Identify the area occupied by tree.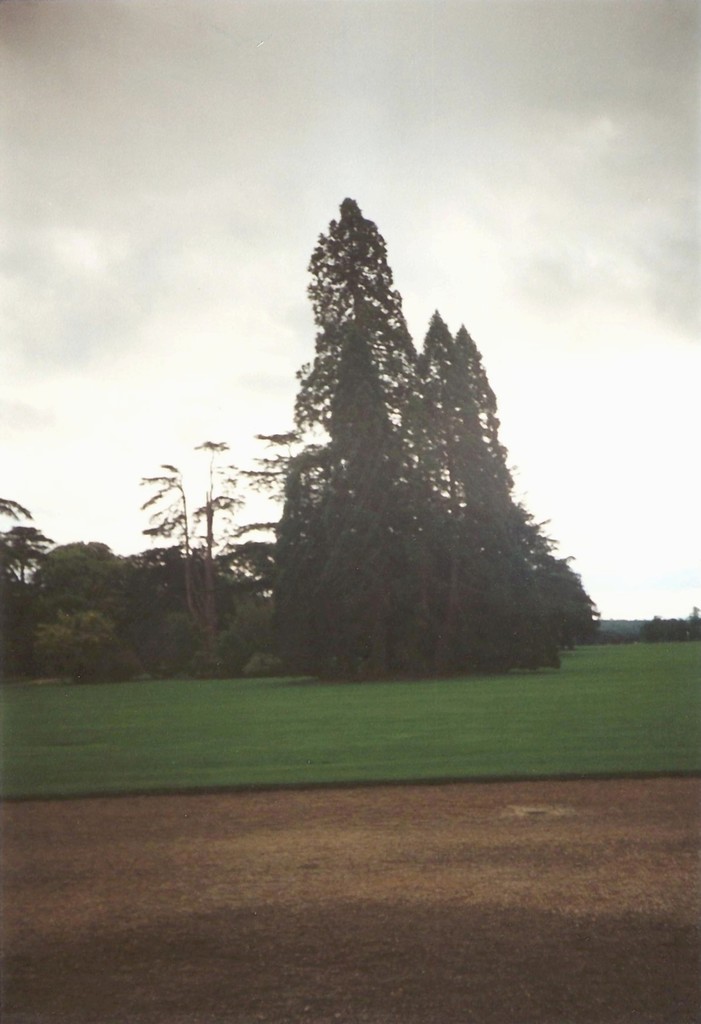
Area: {"left": 140, "top": 428, "right": 245, "bottom": 683}.
